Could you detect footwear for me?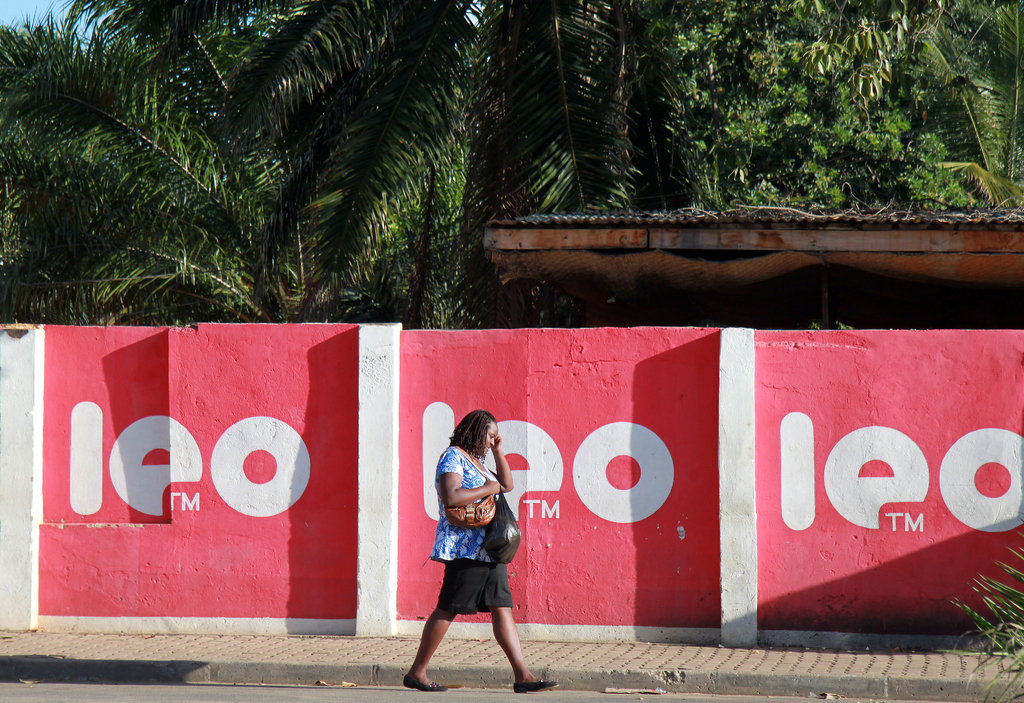
Detection result: 505 675 563 699.
